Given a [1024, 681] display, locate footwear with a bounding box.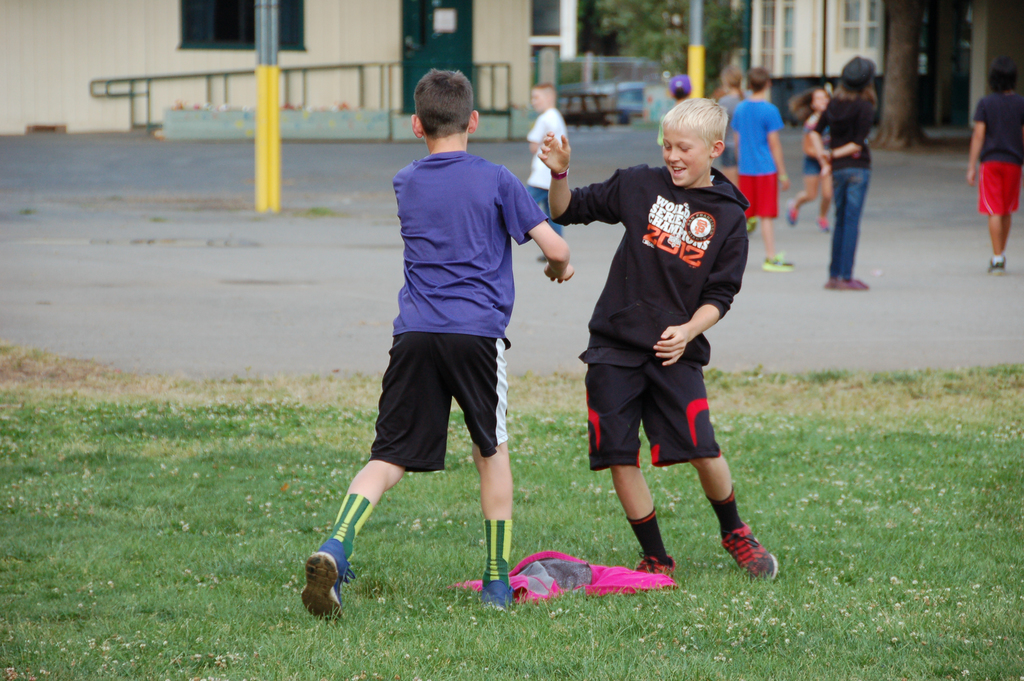
Located: 635:553:676:579.
